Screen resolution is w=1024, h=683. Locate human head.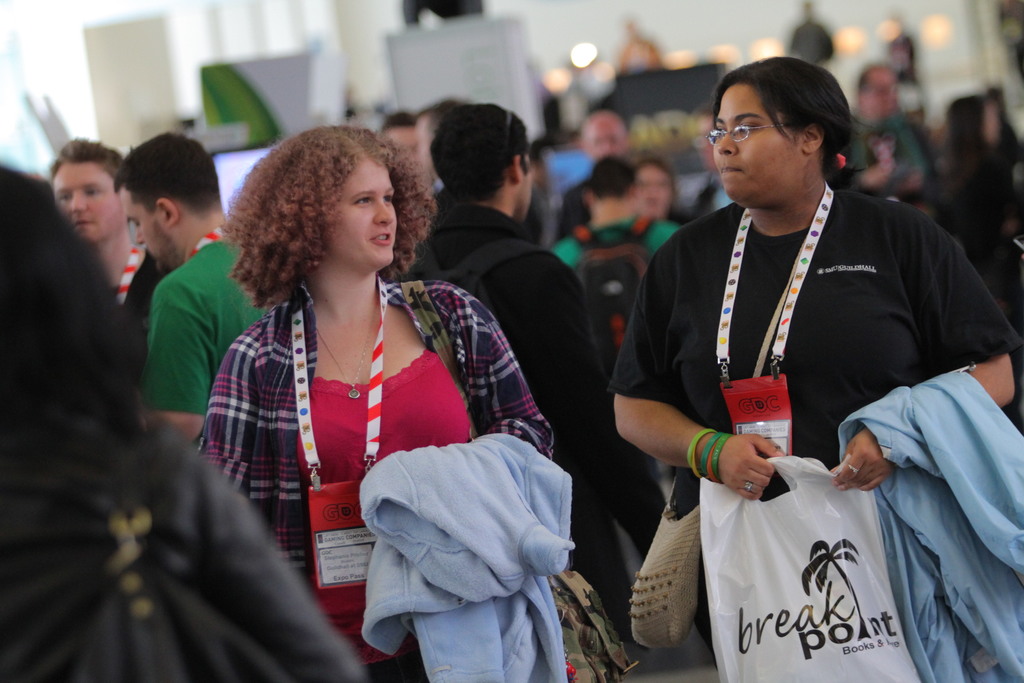
pyautogui.locateOnScreen(111, 129, 228, 277).
